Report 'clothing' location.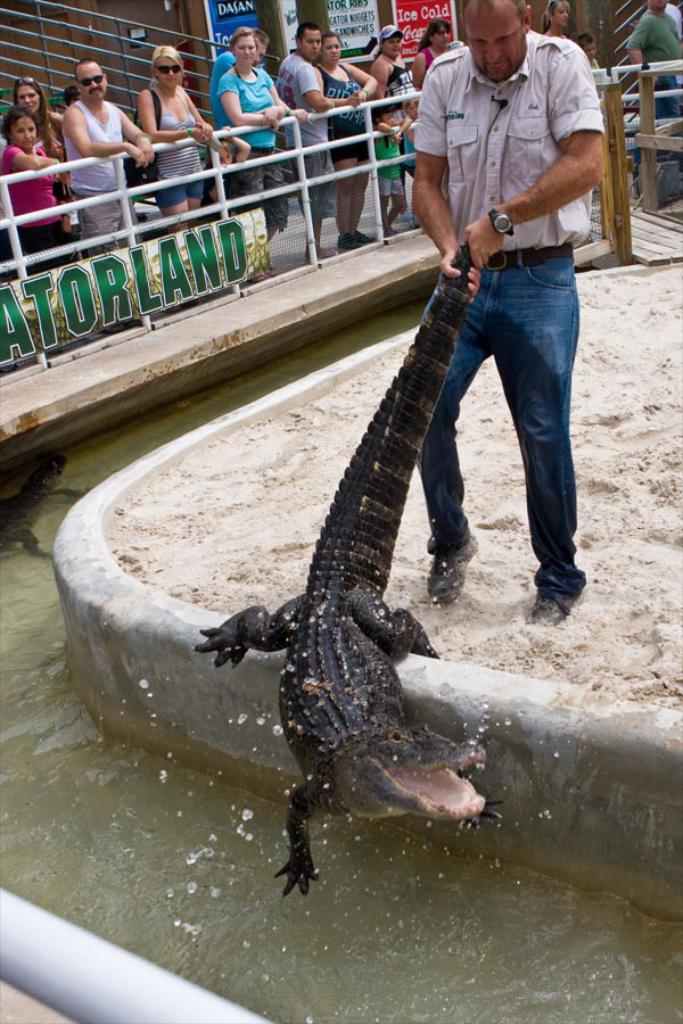
Report: l=628, t=0, r=682, b=116.
